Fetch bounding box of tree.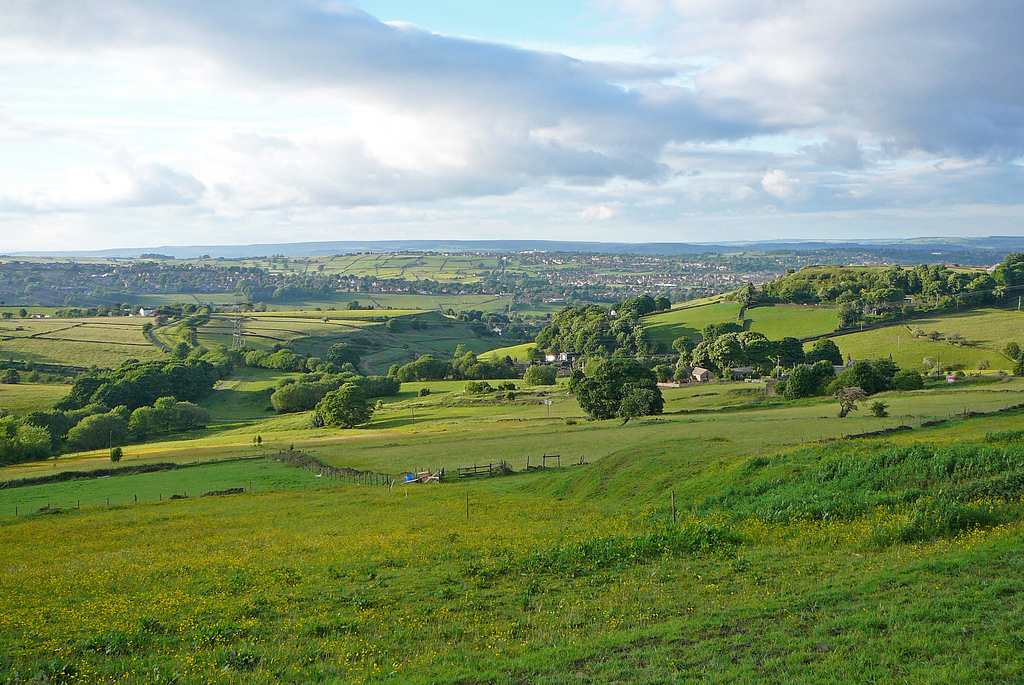
Bbox: 729 242 1023 326.
